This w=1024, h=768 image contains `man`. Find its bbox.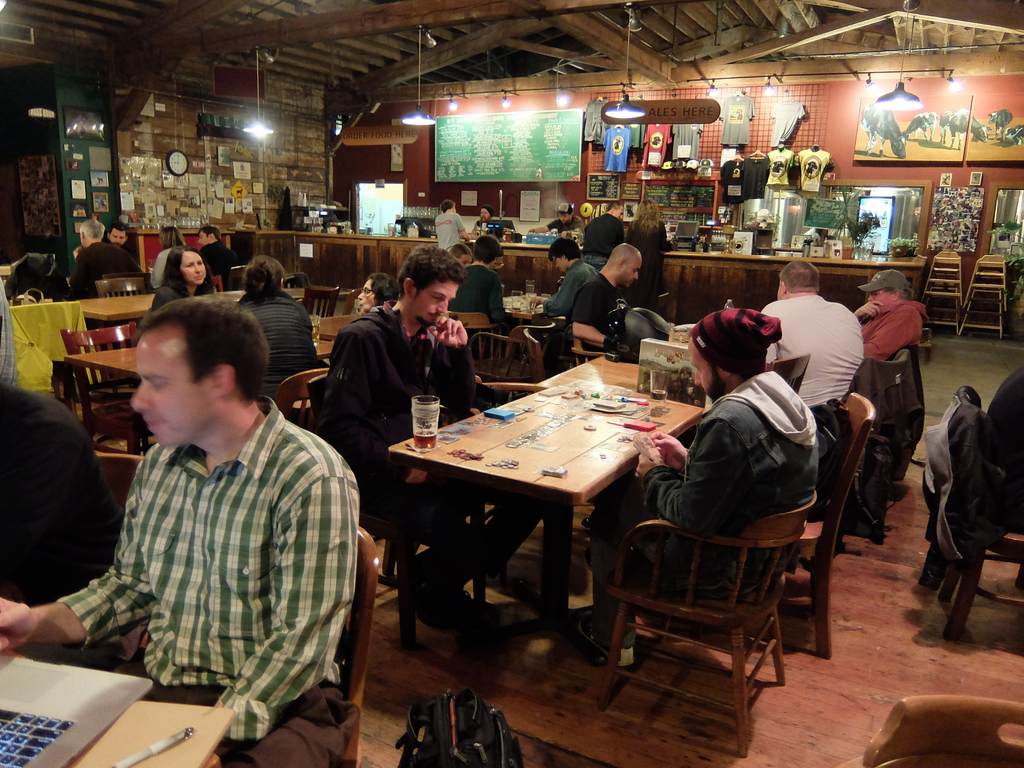
571, 239, 645, 368.
